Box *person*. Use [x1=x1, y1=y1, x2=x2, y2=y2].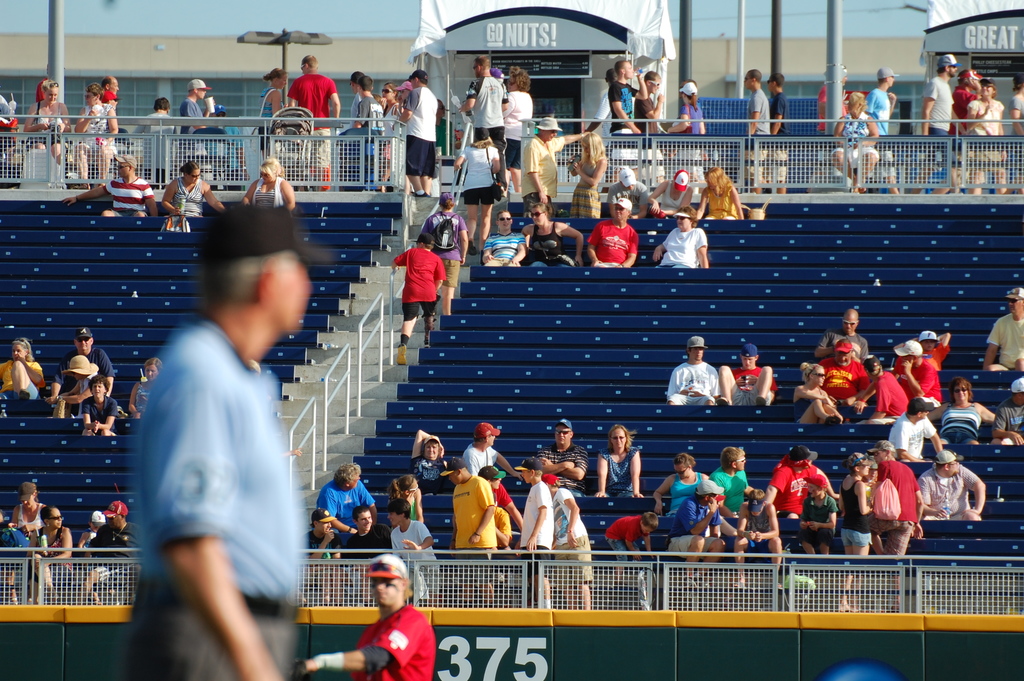
[x1=667, y1=334, x2=722, y2=407].
